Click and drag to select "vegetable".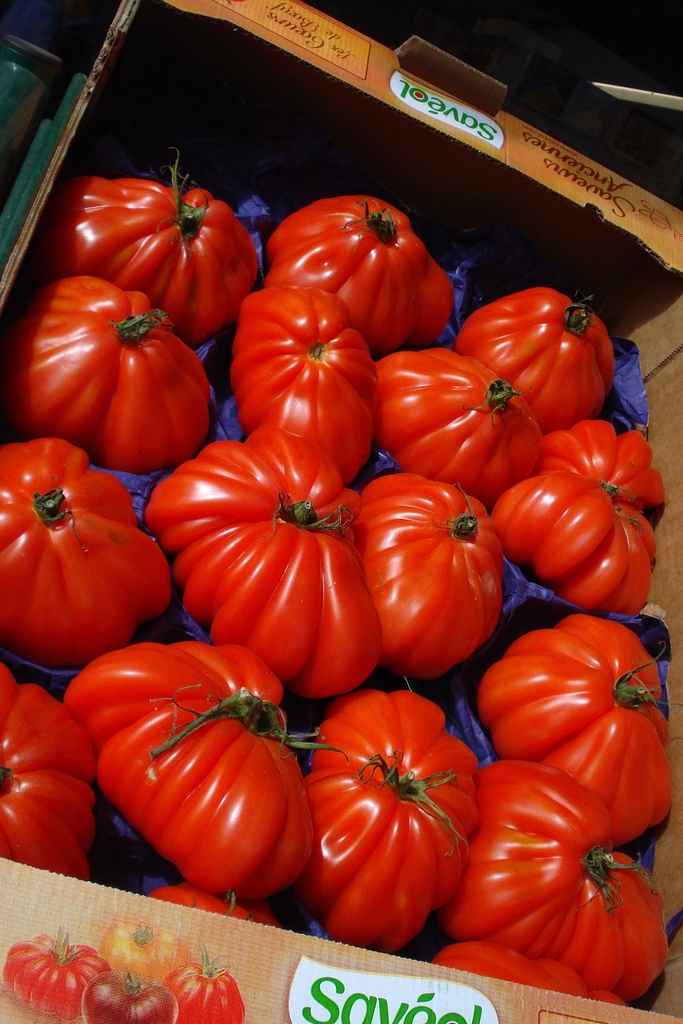
Selection: <bbox>7, 934, 110, 1016</bbox>.
